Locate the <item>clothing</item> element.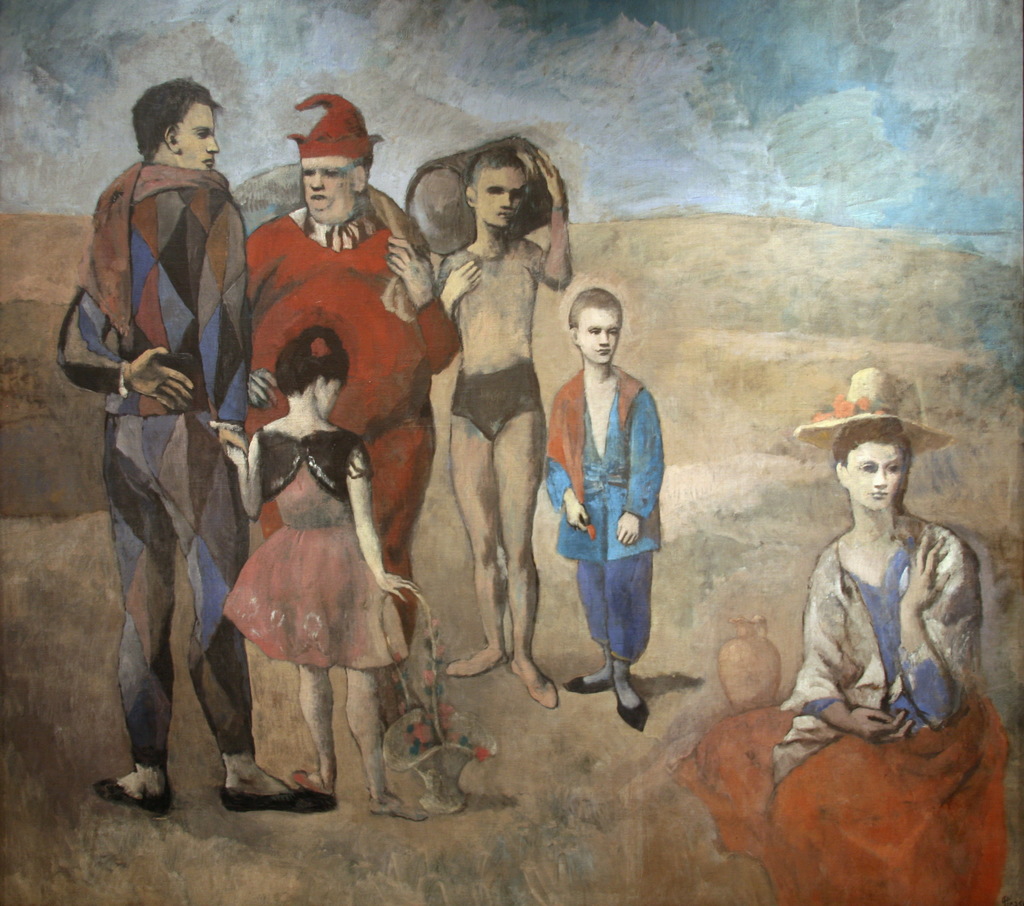
Element bbox: bbox=[544, 368, 669, 663].
